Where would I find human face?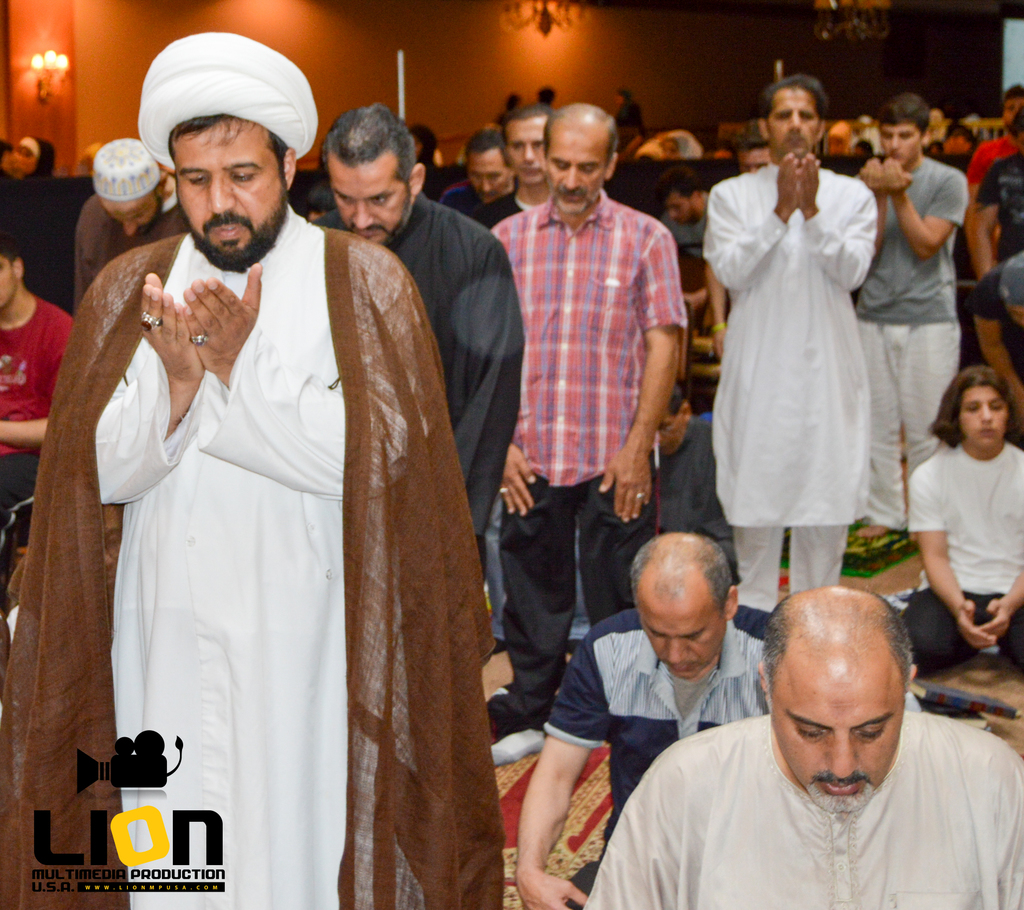
At locate(176, 122, 284, 271).
